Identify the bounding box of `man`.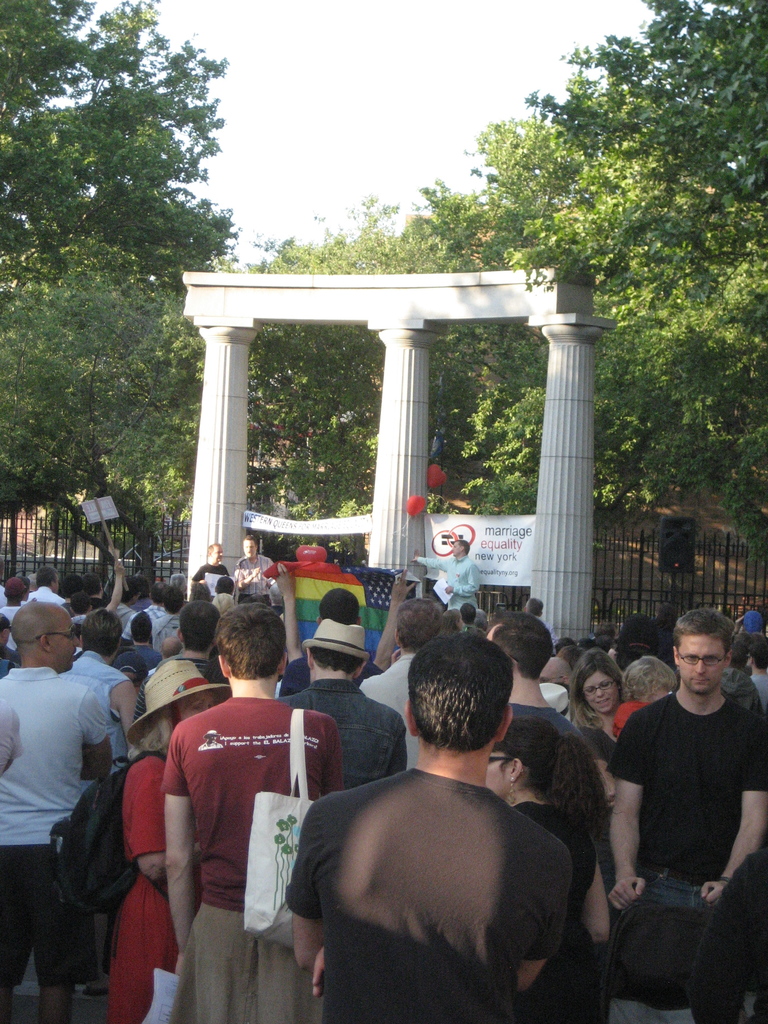
284:628:593:1023.
